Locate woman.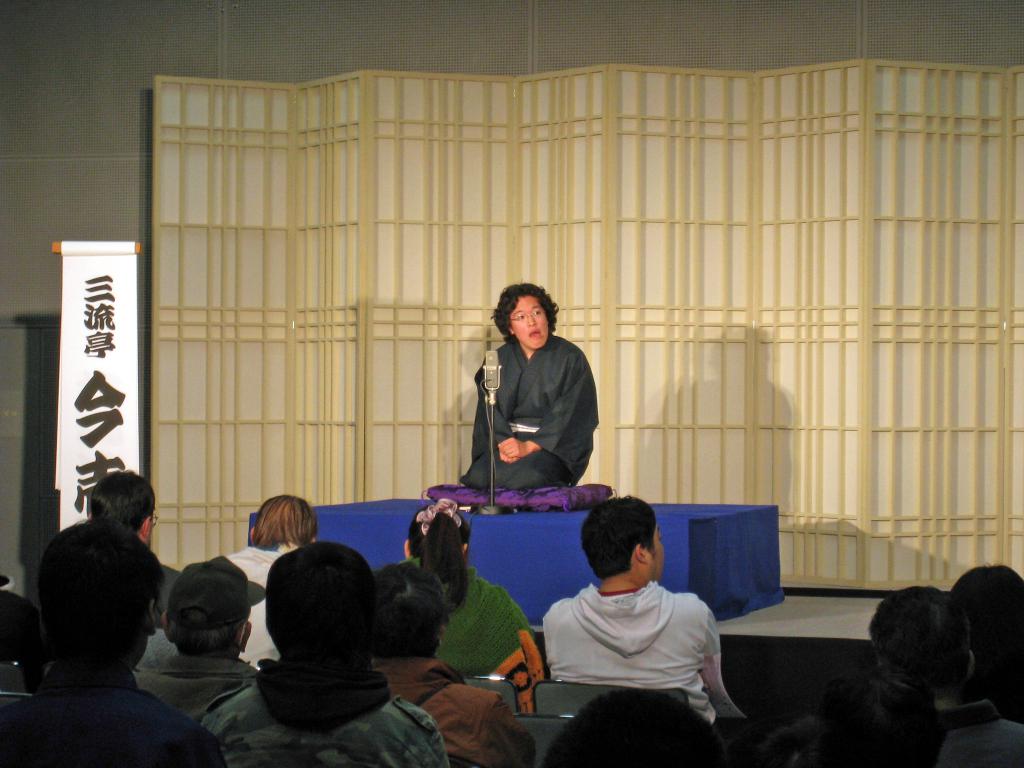
Bounding box: l=451, t=278, r=602, b=525.
